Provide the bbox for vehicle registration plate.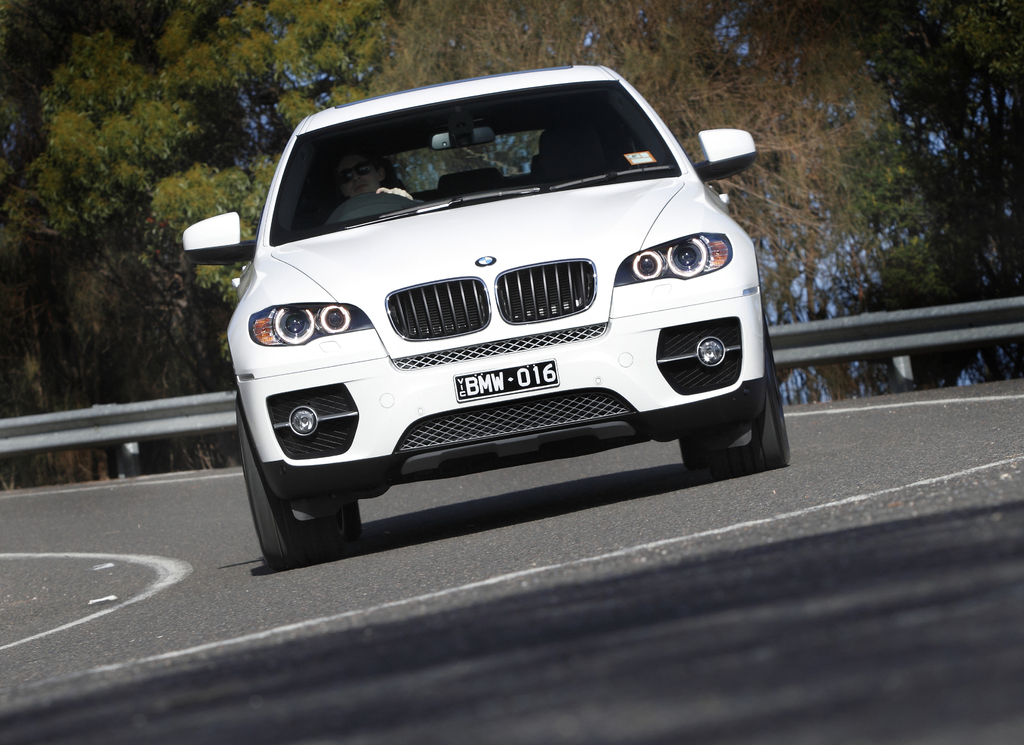
BBox(455, 360, 561, 403).
